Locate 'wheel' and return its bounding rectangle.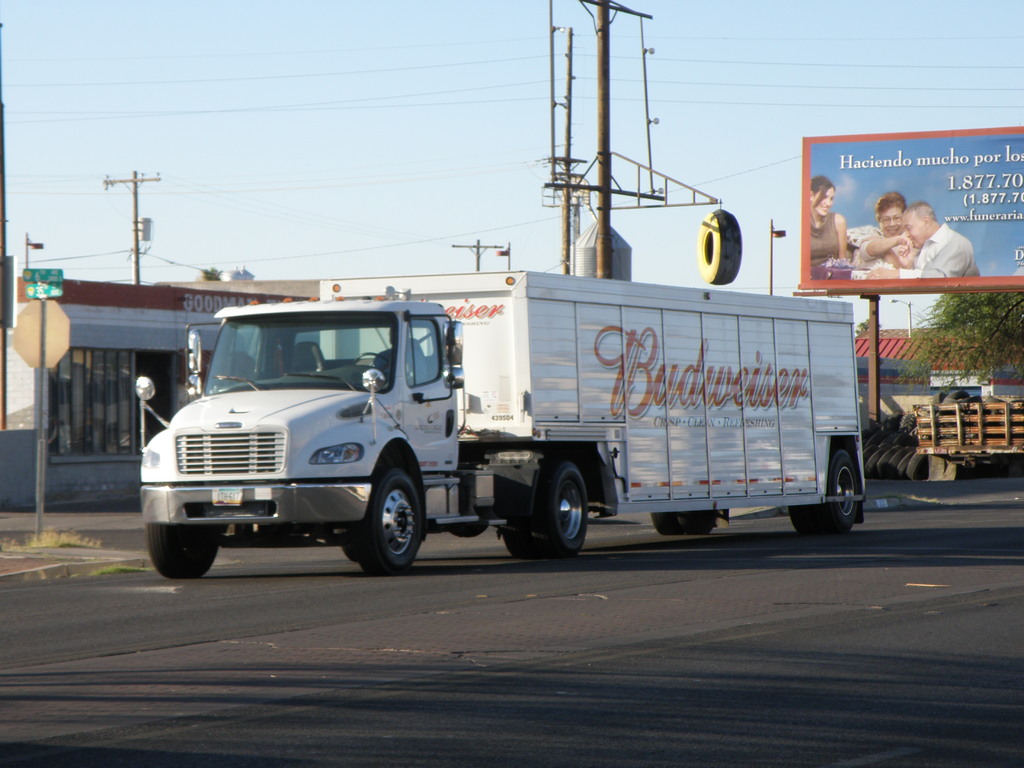
539/458/595/552.
